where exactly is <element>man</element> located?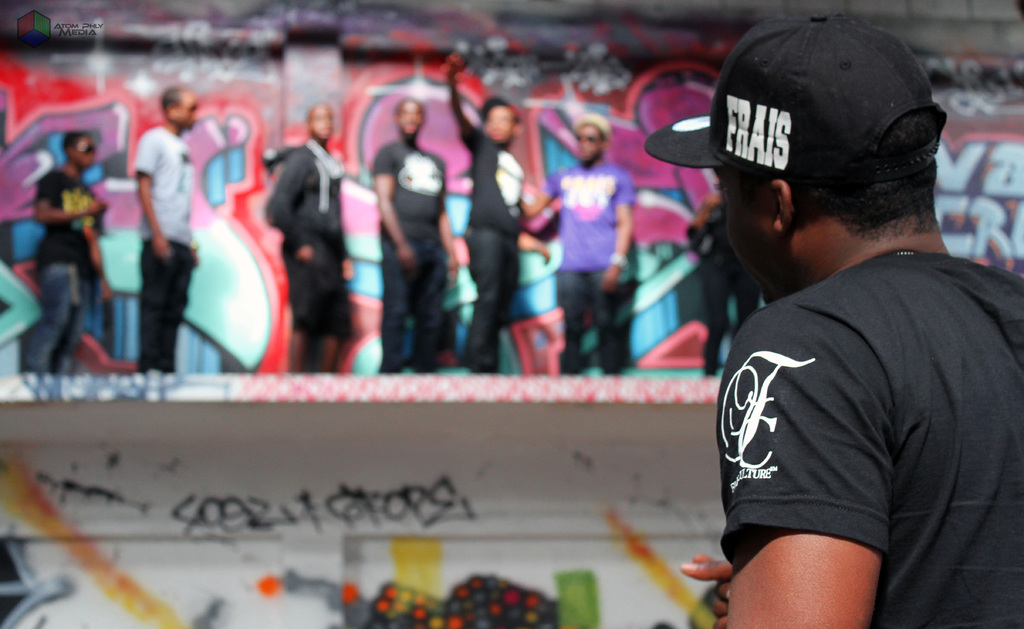
Its bounding box is region(675, 32, 1015, 628).
